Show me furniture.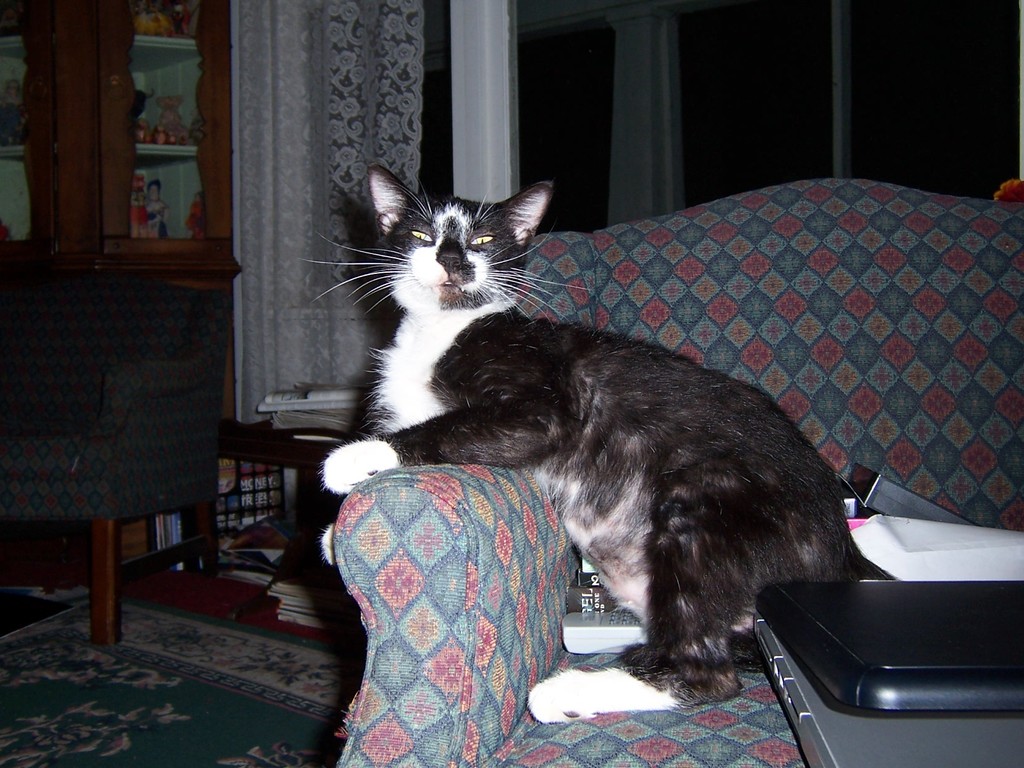
furniture is here: bbox=[687, 0, 1023, 205].
